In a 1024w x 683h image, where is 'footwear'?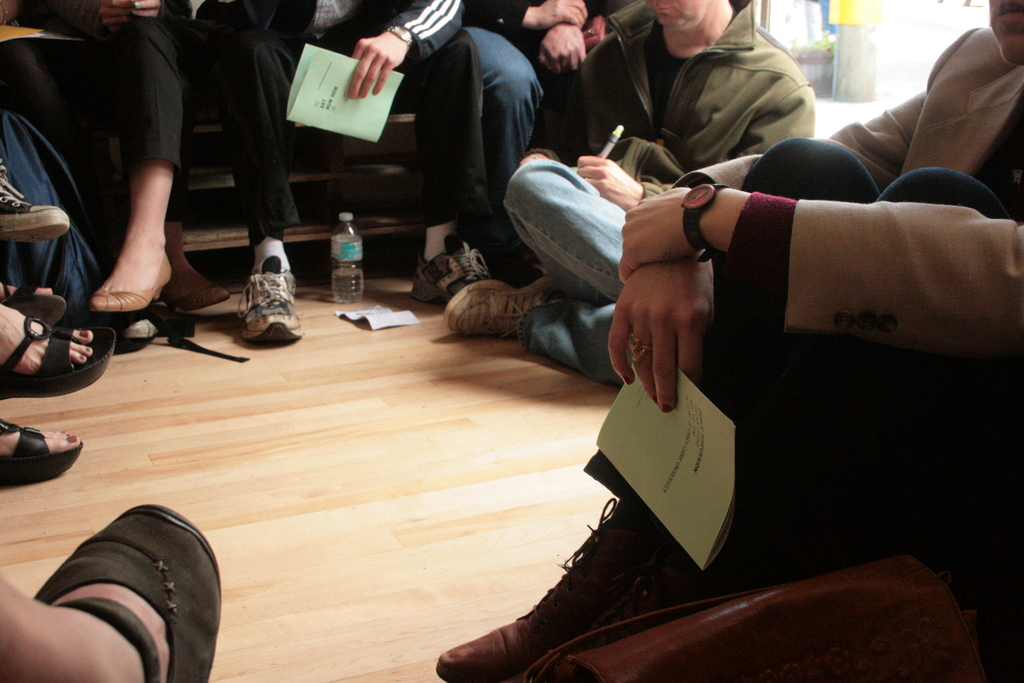
Rect(0, 416, 85, 484).
